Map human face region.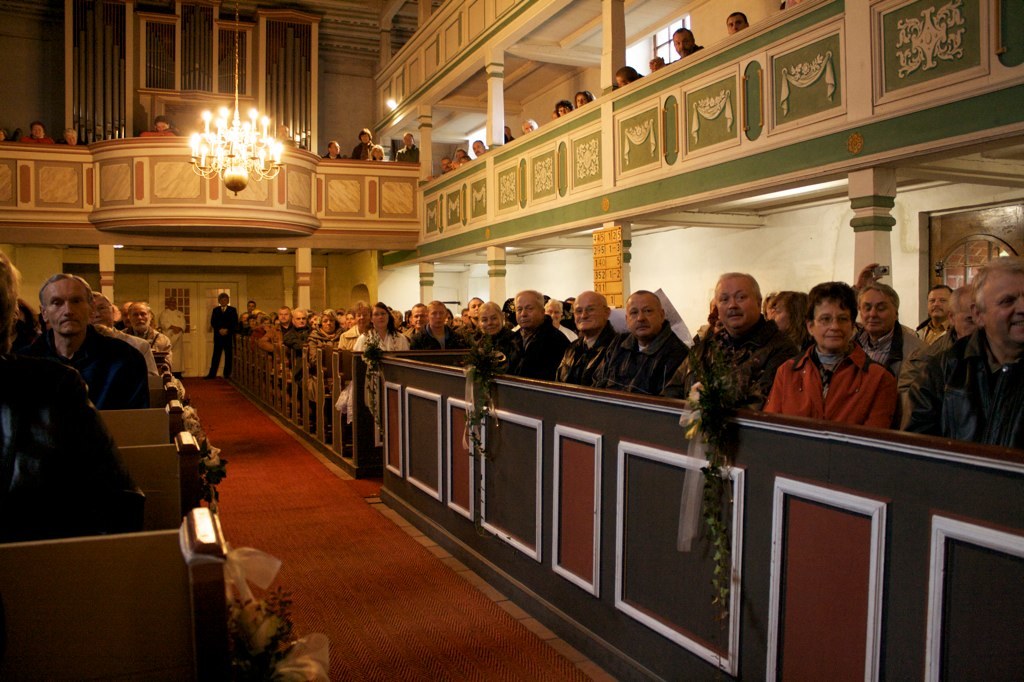
Mapped to (354, 309, 367, 325).
